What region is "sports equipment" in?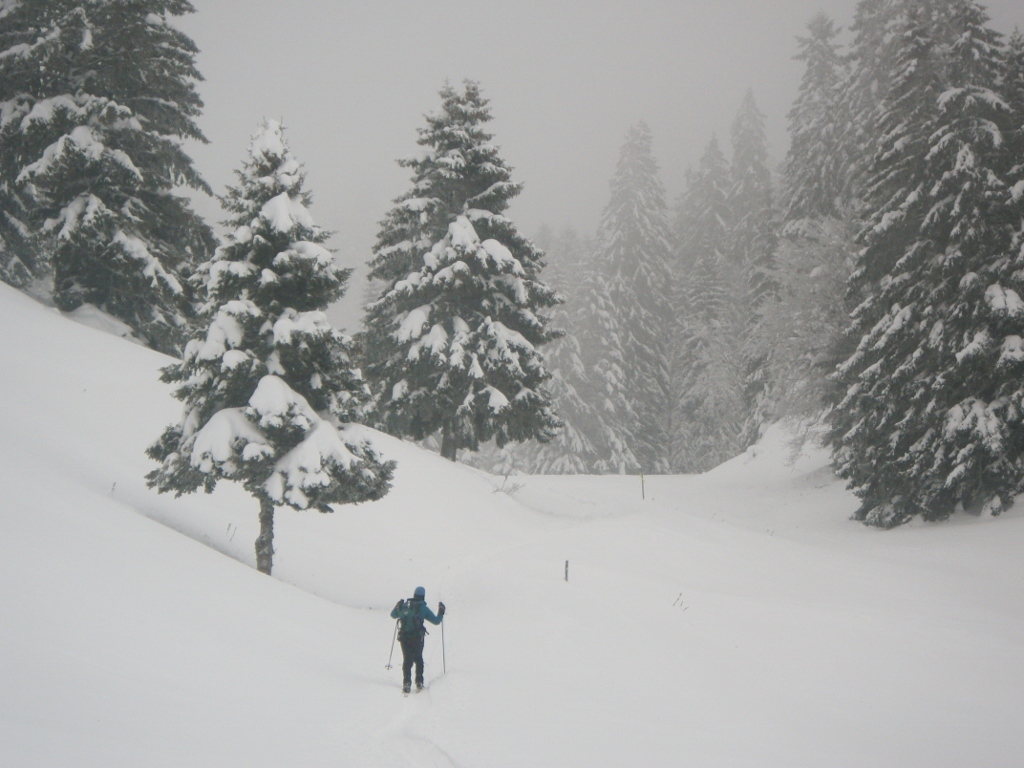
[x1=383, y1=610, x2=403, y2=665].
